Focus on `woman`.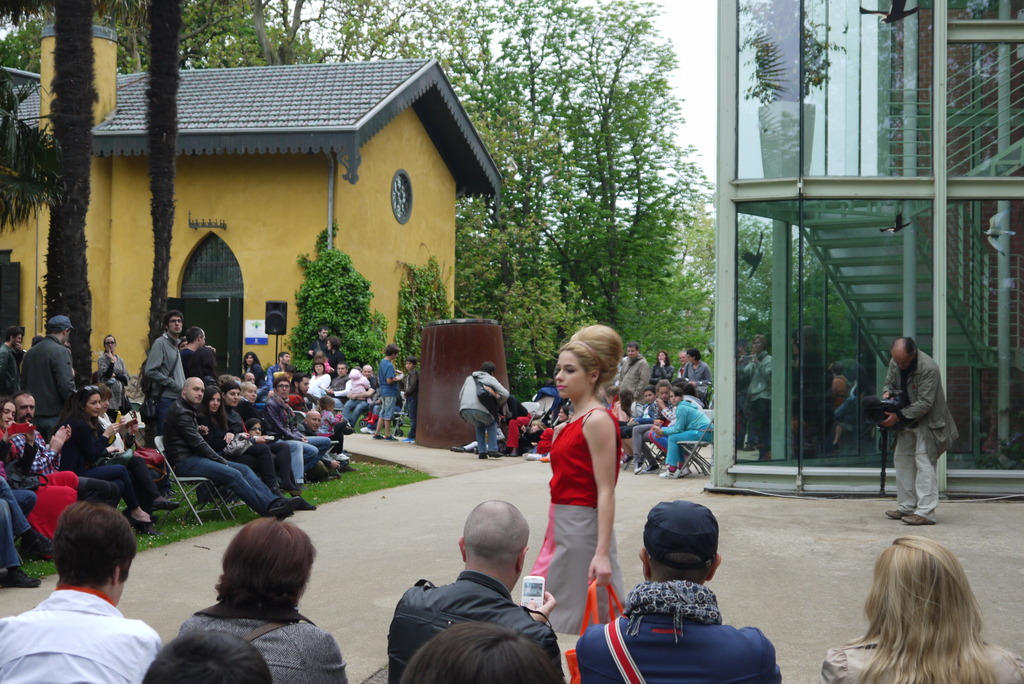
Focused at (47, 386, 170, 539).
